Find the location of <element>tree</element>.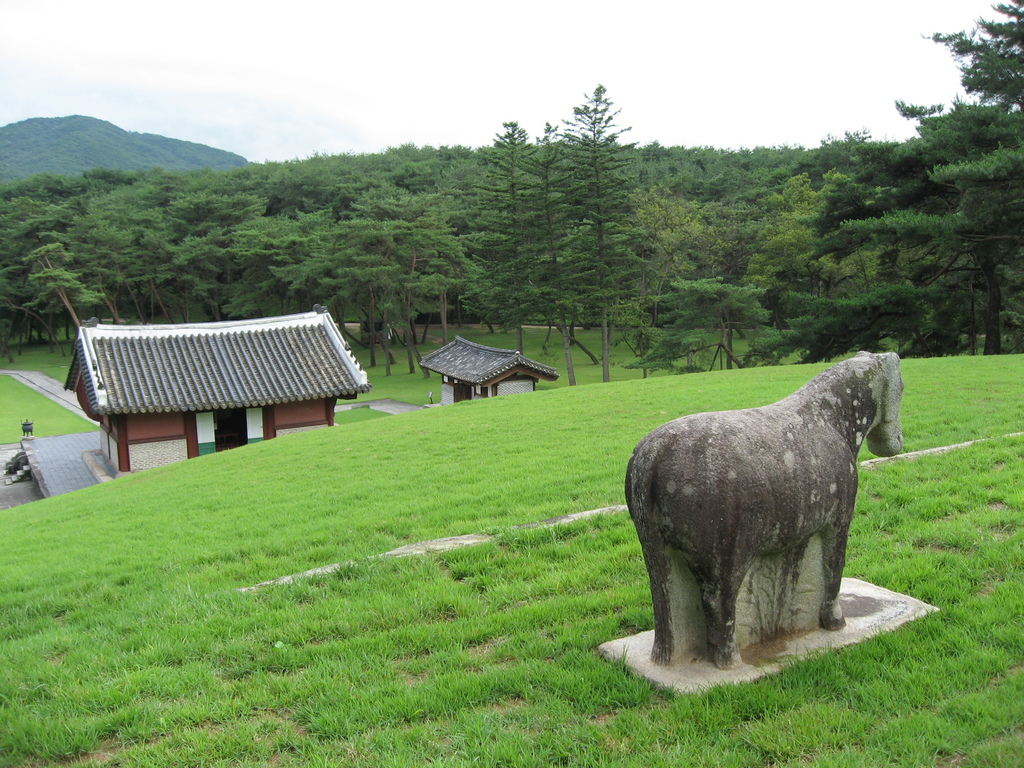
Location: <region>760, 166, 875, 350</region>.
